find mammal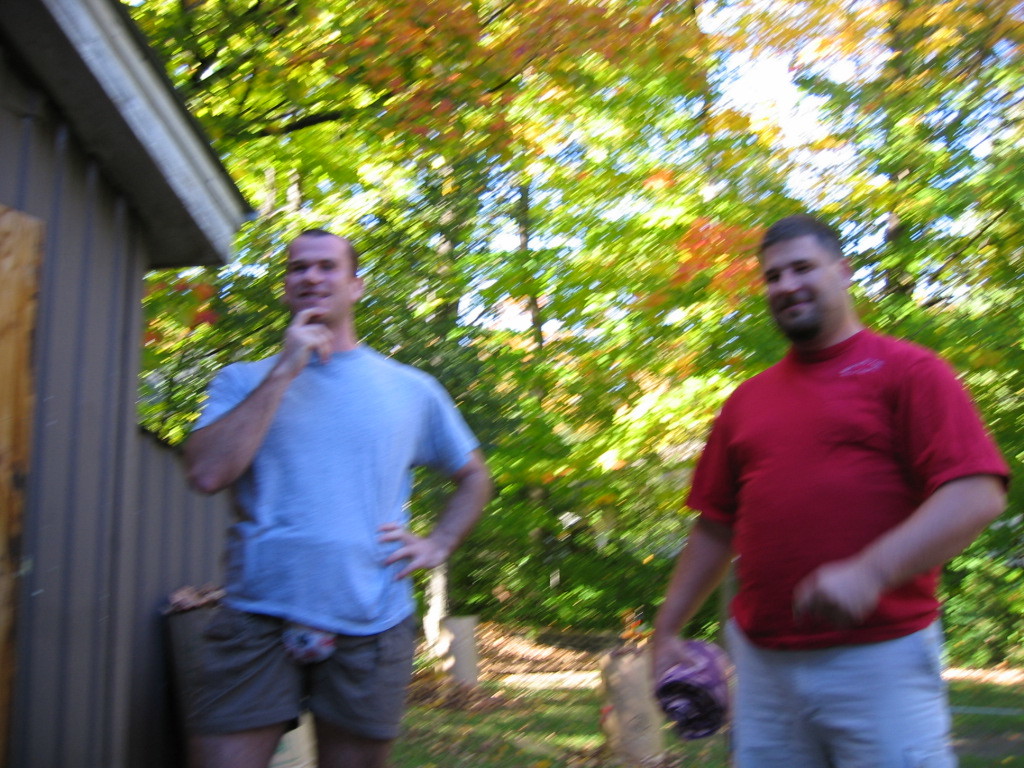
x1=628, y1=215, x2=1021, y2=767
